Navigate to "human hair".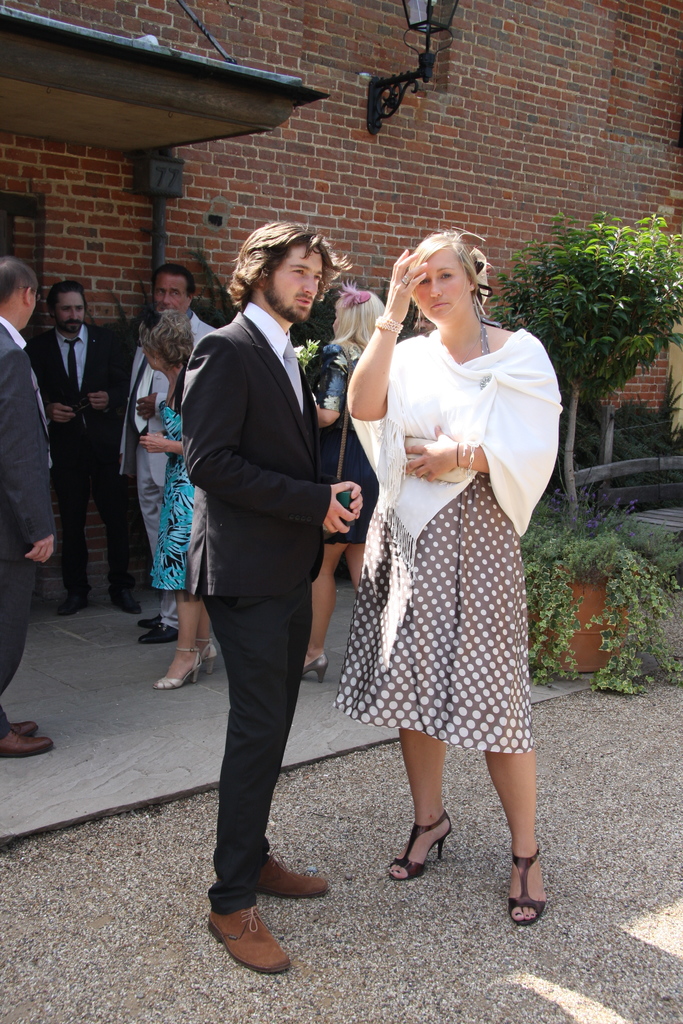
Navigation target: 409/226/479/336.
